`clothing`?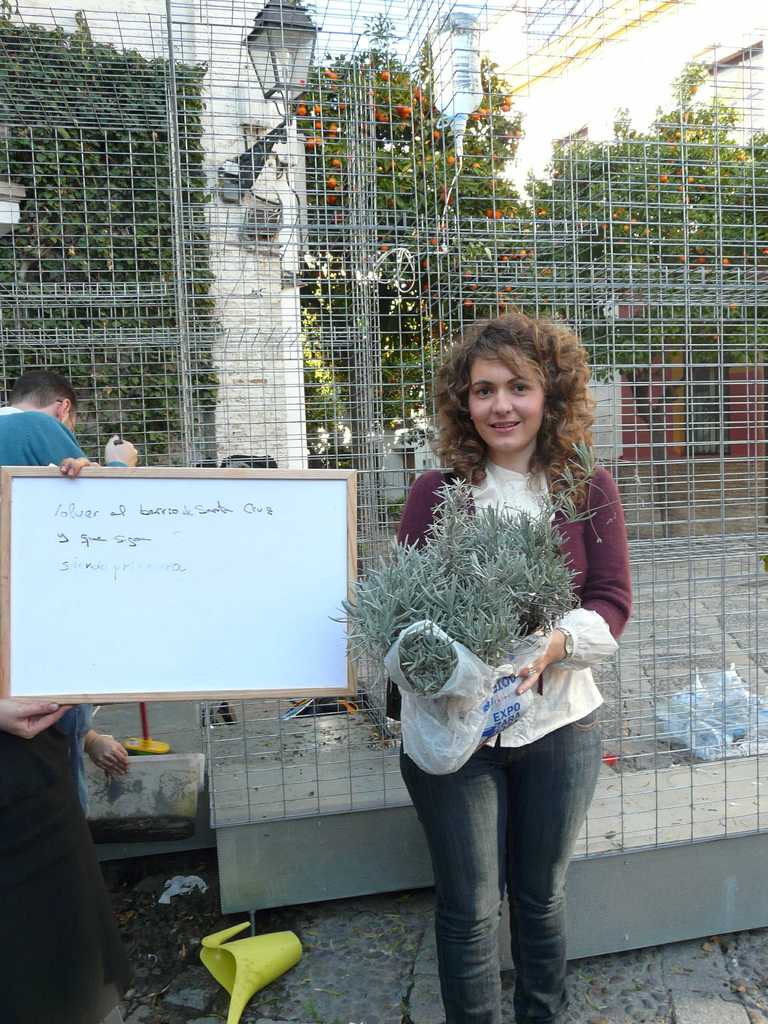
select_region(374, 468, 630, 1023)
